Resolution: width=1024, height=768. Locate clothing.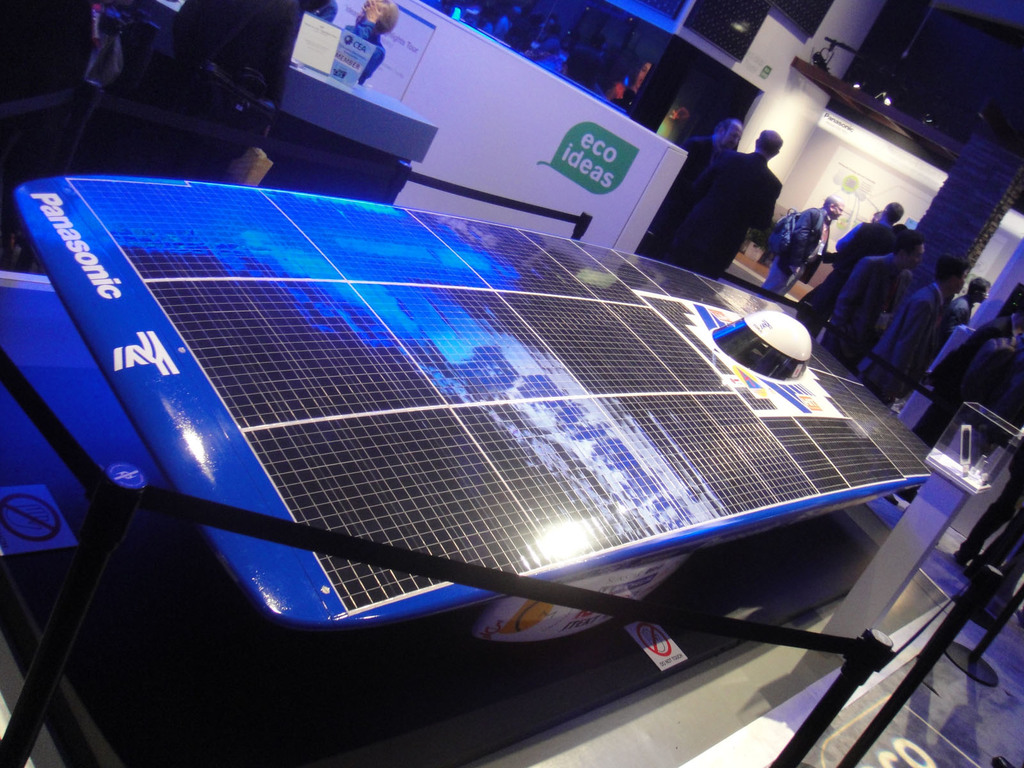
(757, 204, 833, 289).
